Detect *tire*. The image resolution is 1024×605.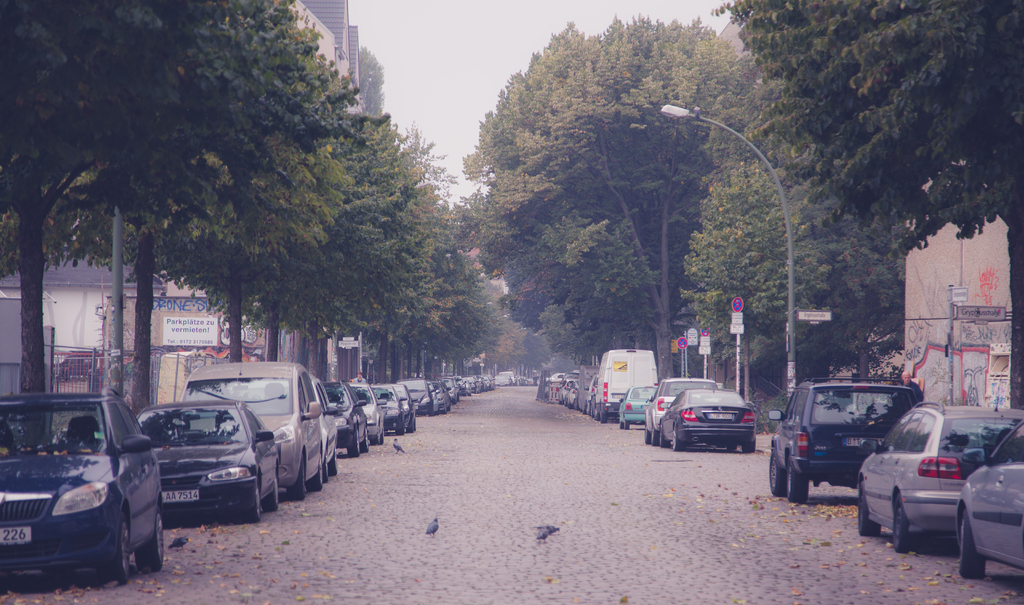
detection(897, 496, 920, 552).
